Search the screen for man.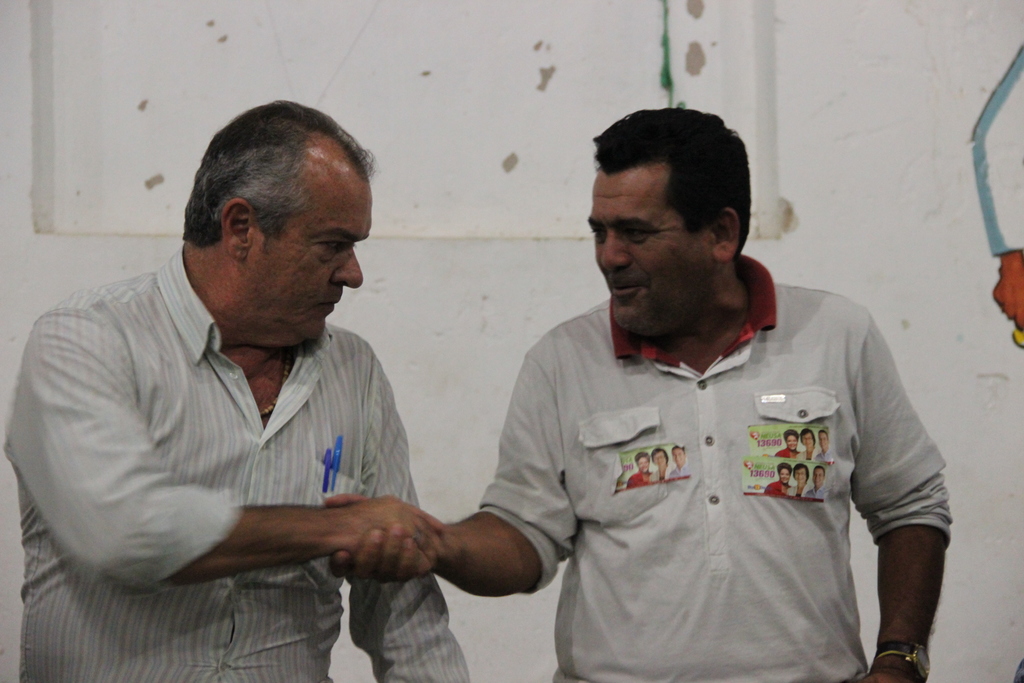
Found at pyautogui.locateOnScreen(808, 431, 836, 463).
